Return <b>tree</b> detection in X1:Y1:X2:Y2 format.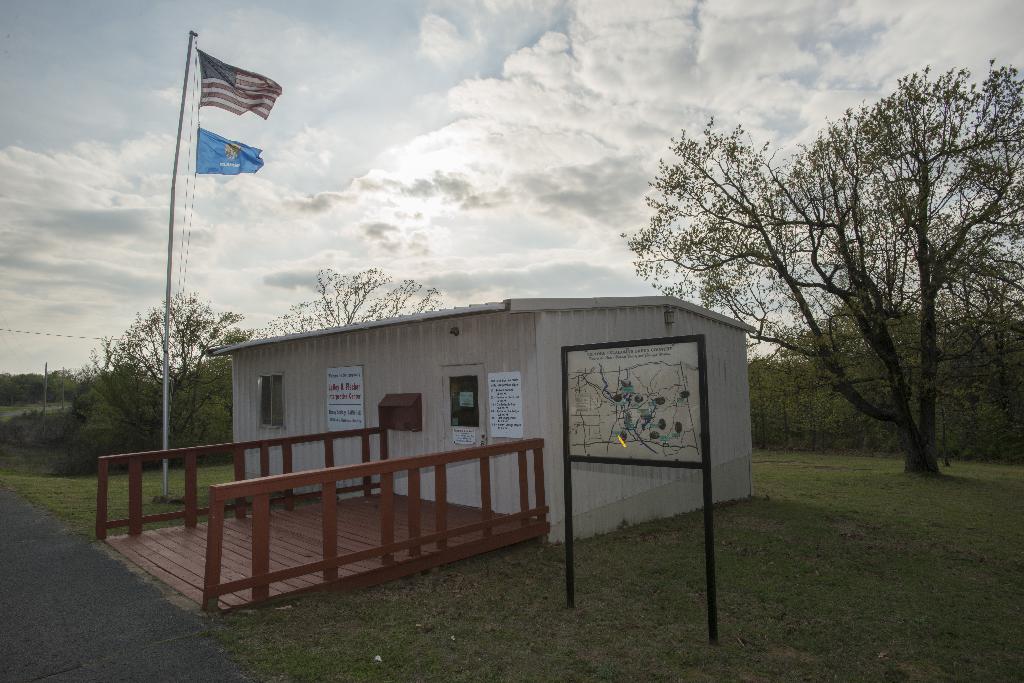
77:278:239:436.
